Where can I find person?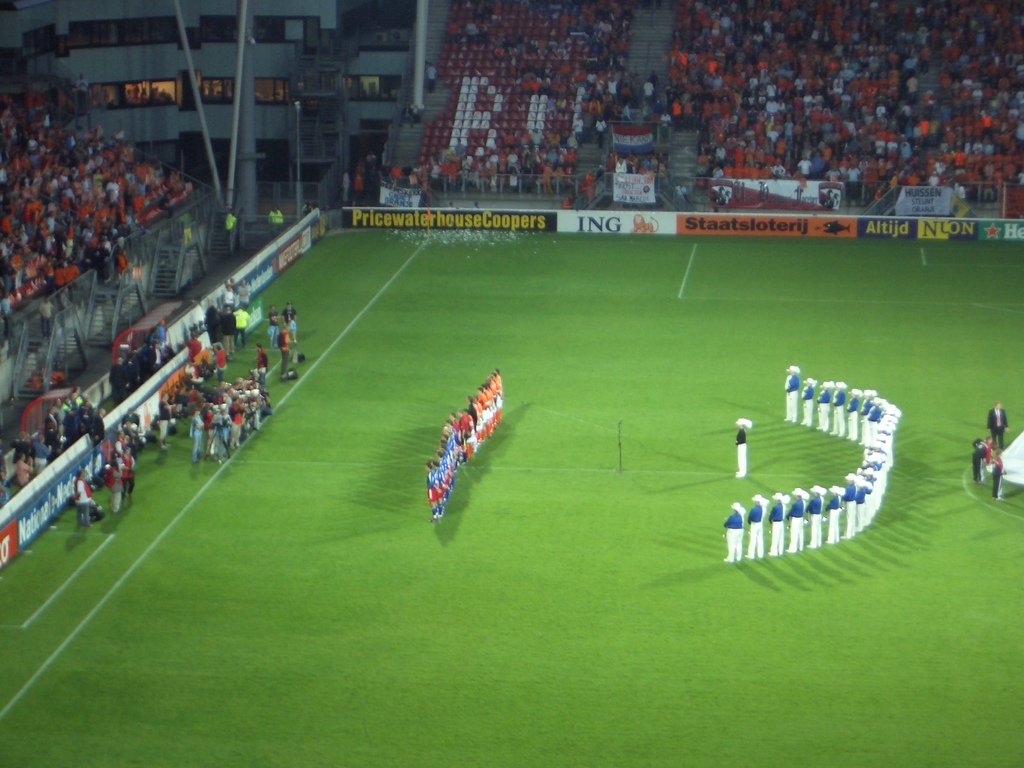
You can find it at rect(987, 452, 1008, 502).
